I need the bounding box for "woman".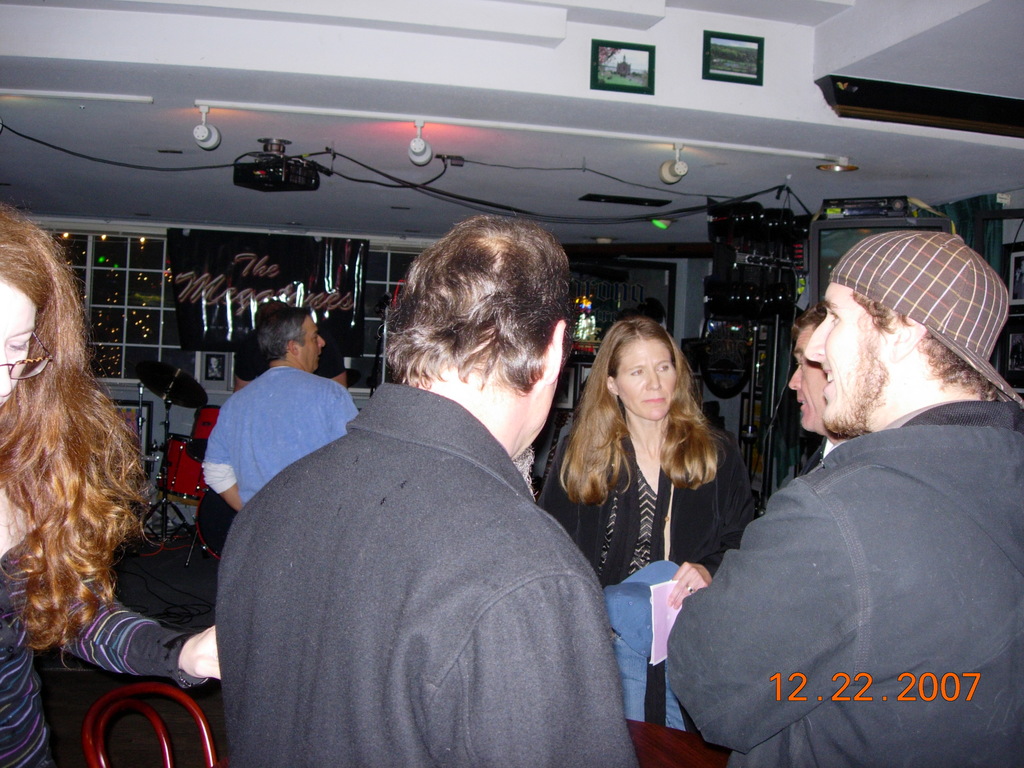
Here it is: (left=563, top=325, right=740, bottom=683).
